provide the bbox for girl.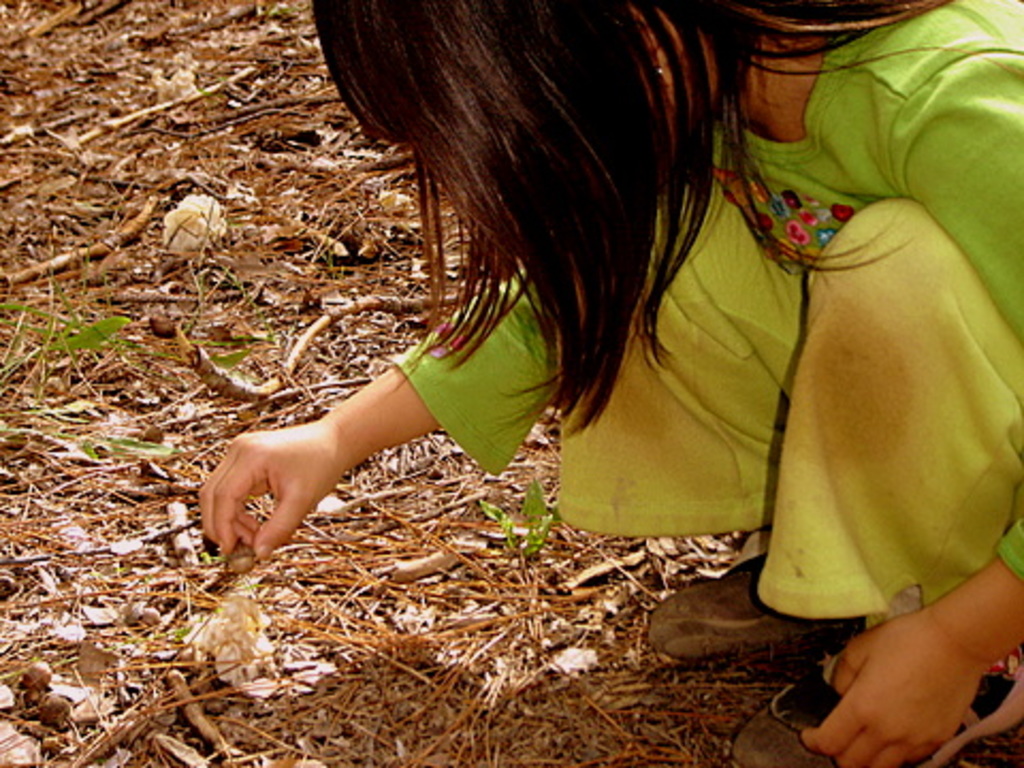
[left=198, top=0, right=1022, bottom=766].
